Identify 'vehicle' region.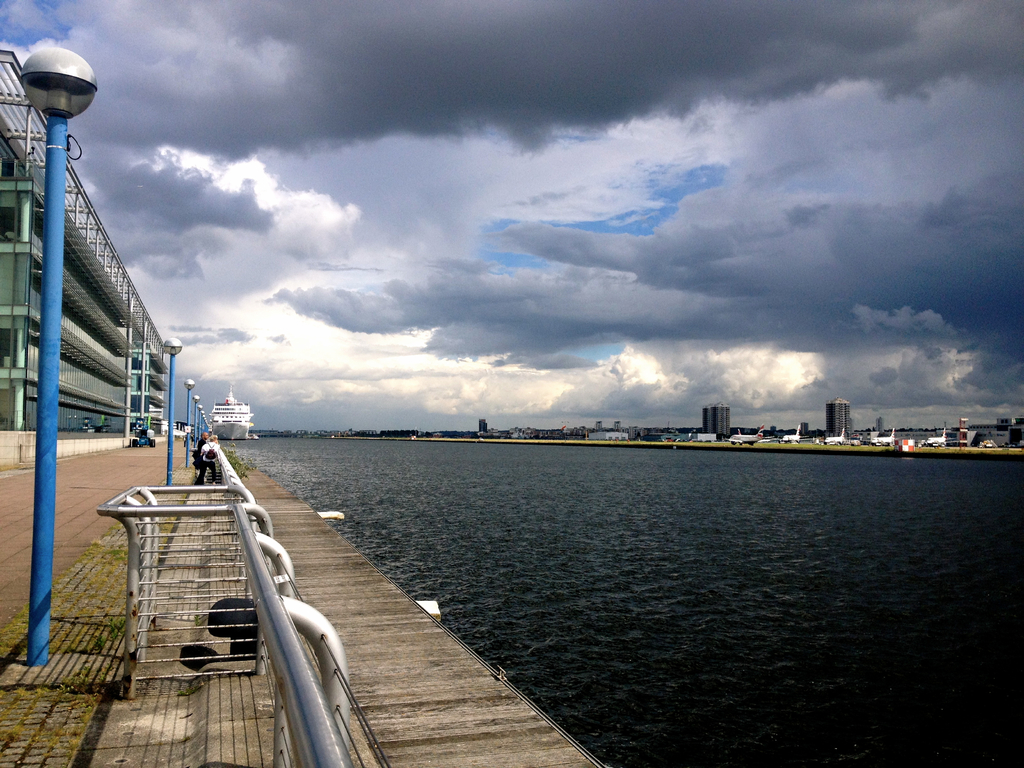
Region: bbox=[863, 426, 904, 449].
